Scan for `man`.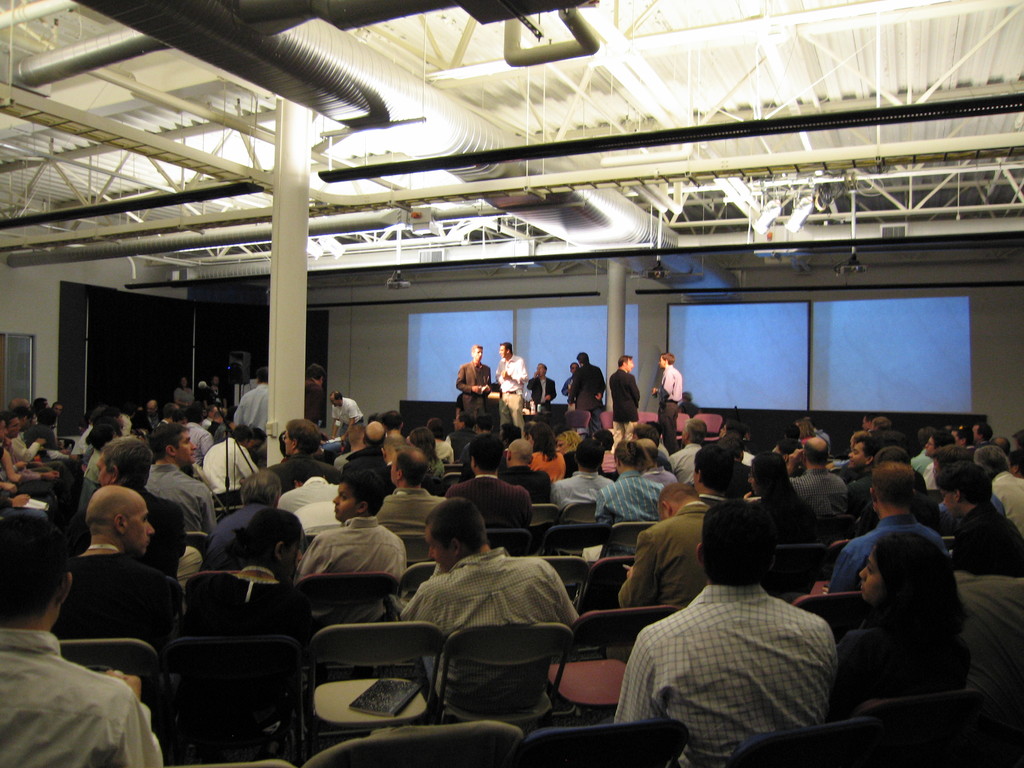
Scan result: locate(131, 397, 167, 435).
